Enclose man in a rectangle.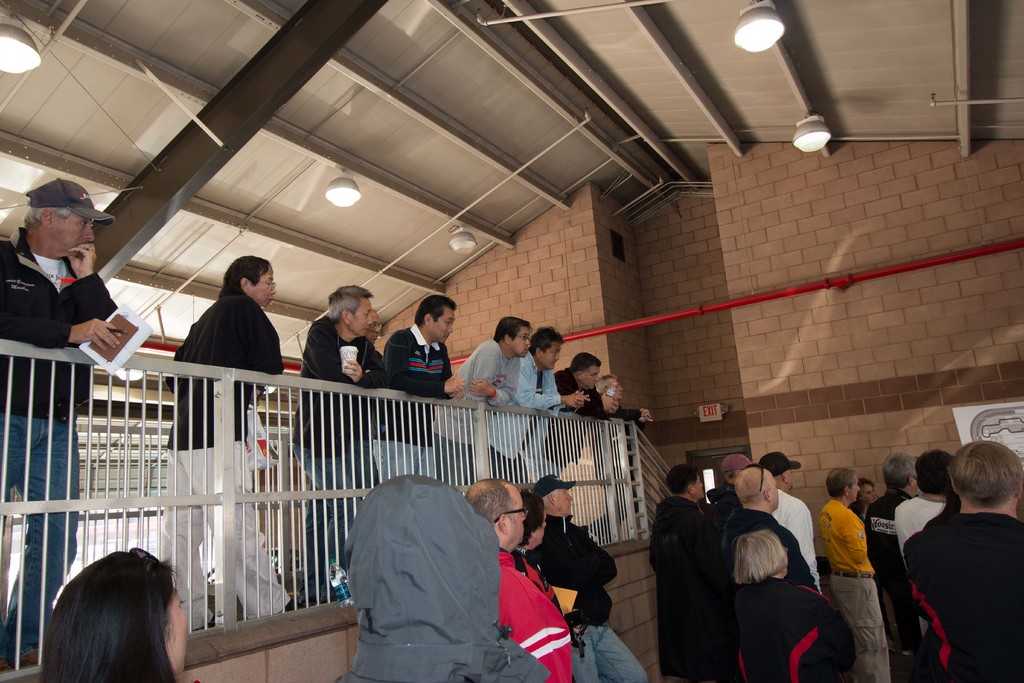
<bbox>380, 295, 465, 482</bbox>.
